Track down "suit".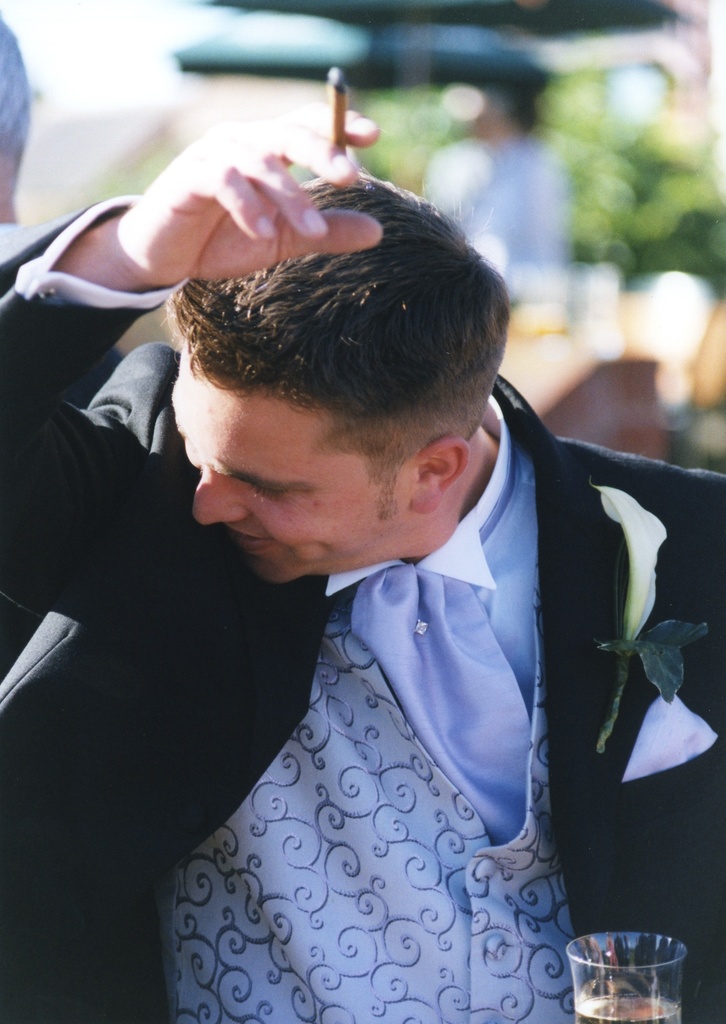
Tracked to {"x1": 0, "y1": 205, "x2": 725, "y2": 1023}.
